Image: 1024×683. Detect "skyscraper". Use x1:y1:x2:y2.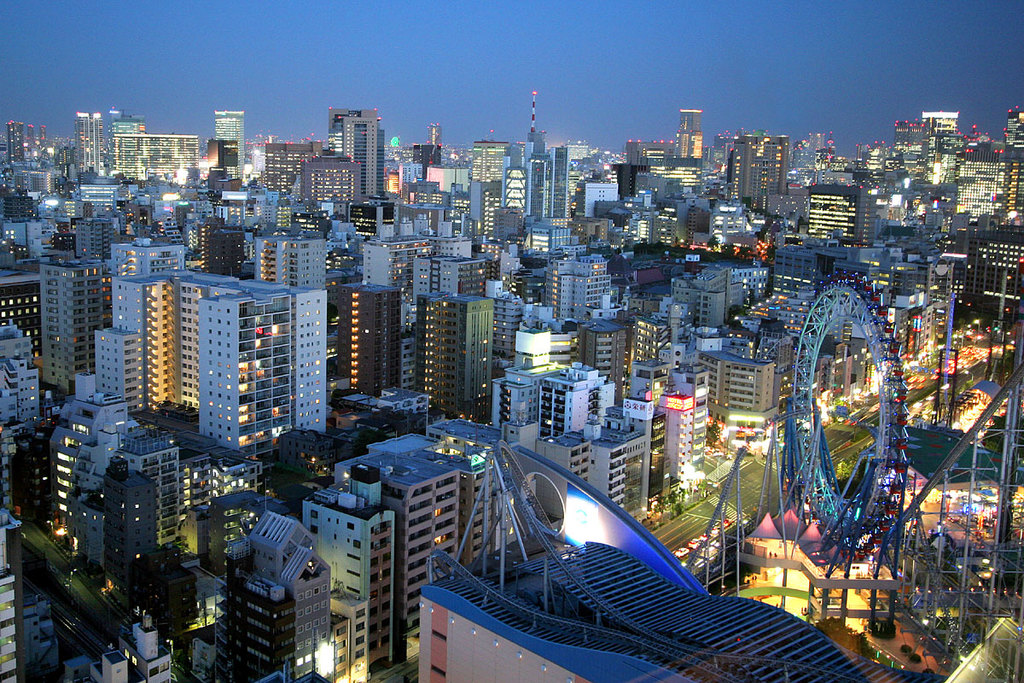
334:283:399:400.
